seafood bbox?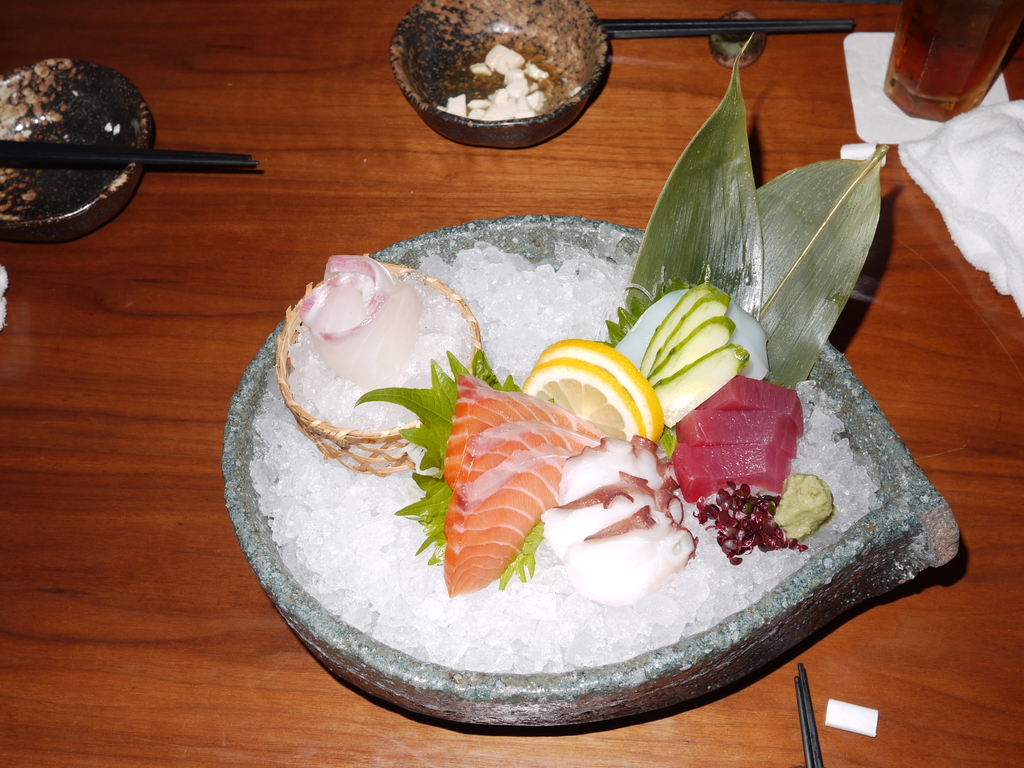
677,410,797,457
